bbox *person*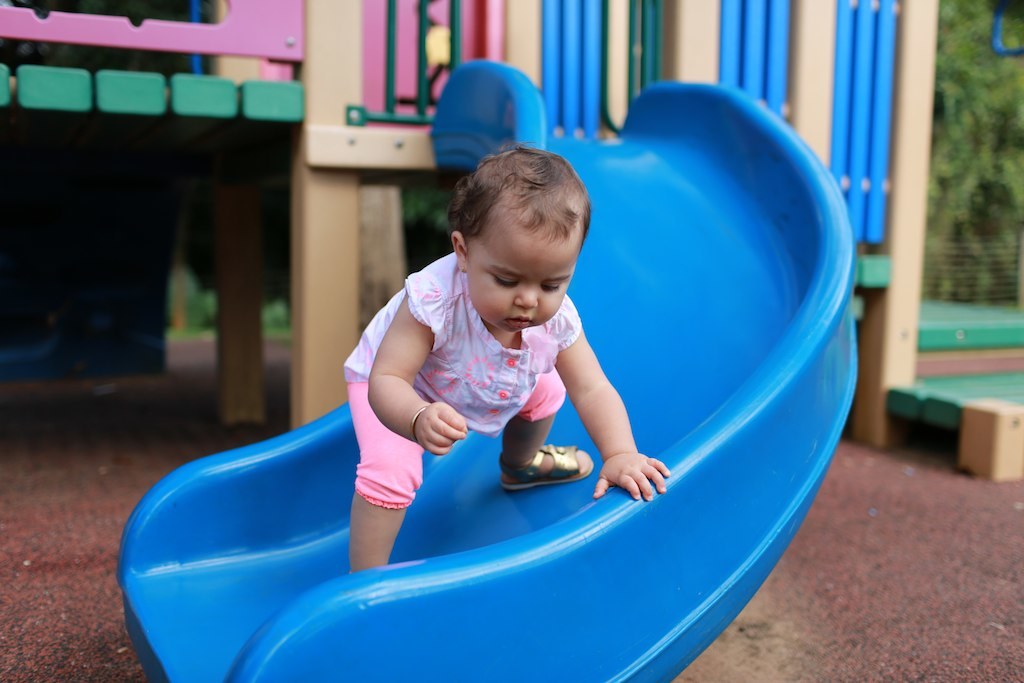
region(342, 149, 666, 576)
